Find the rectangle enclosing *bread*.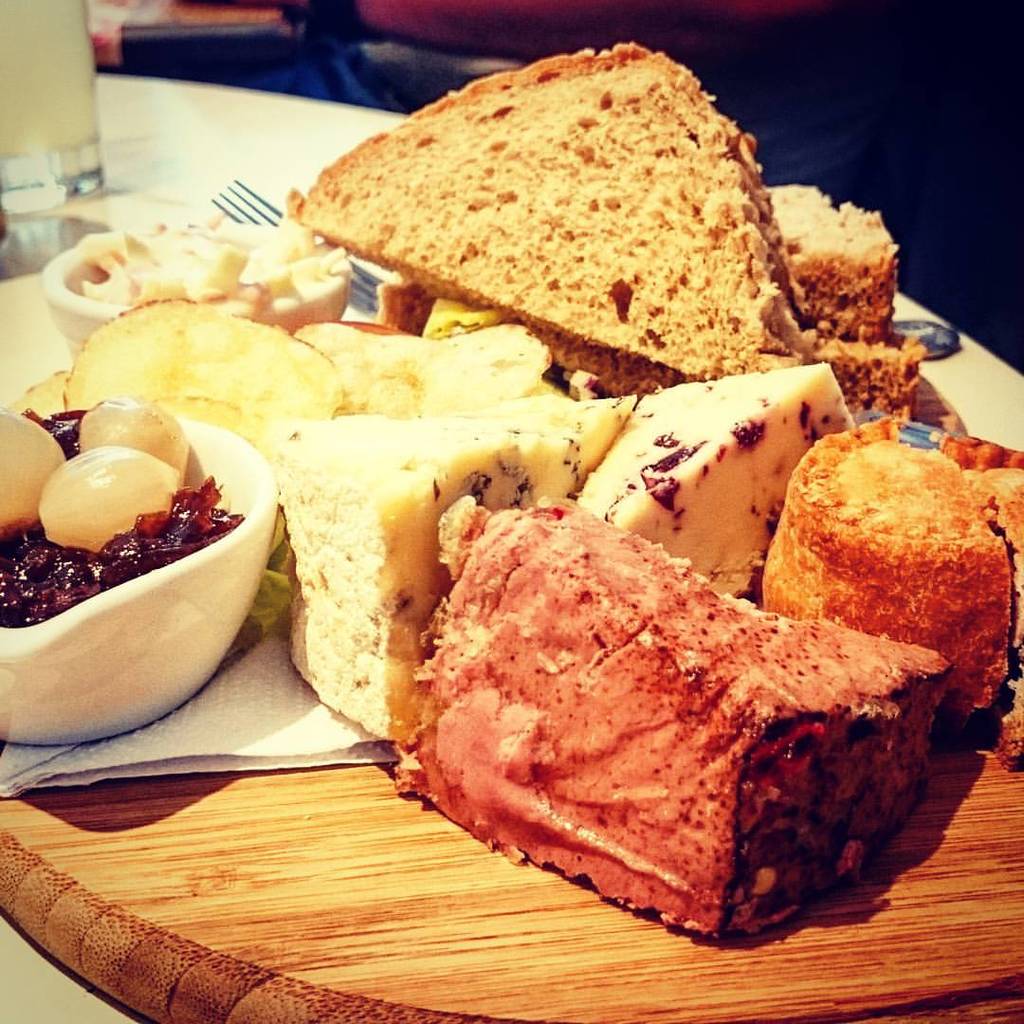
pyautogui.locateOnScreen(537, 320, 919, 413).
